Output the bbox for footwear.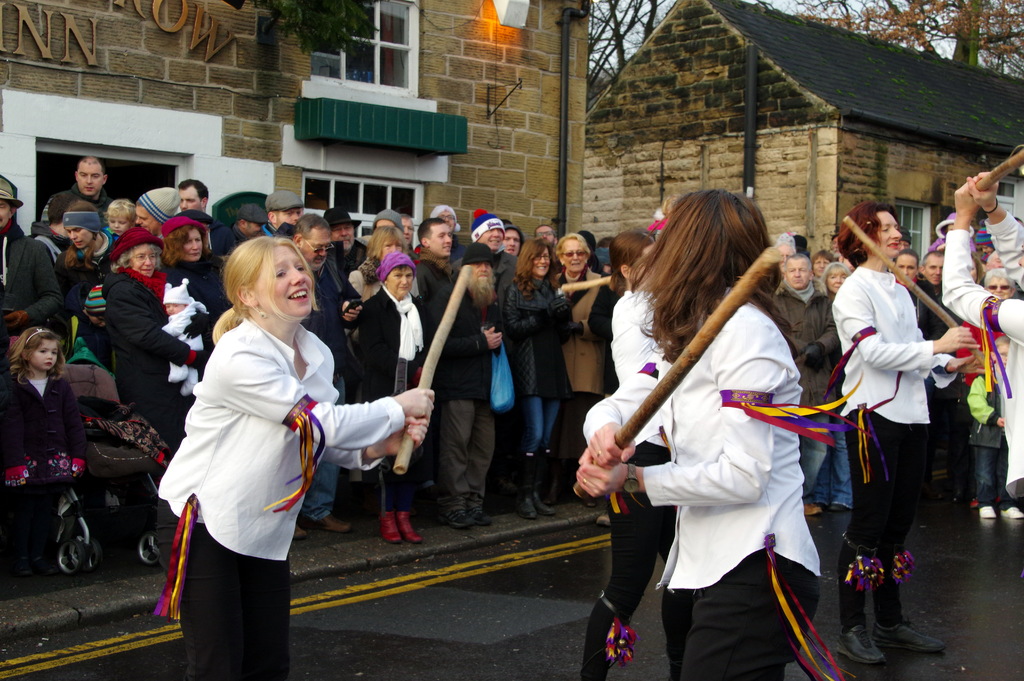
box=[534, 489, 548, 520].
